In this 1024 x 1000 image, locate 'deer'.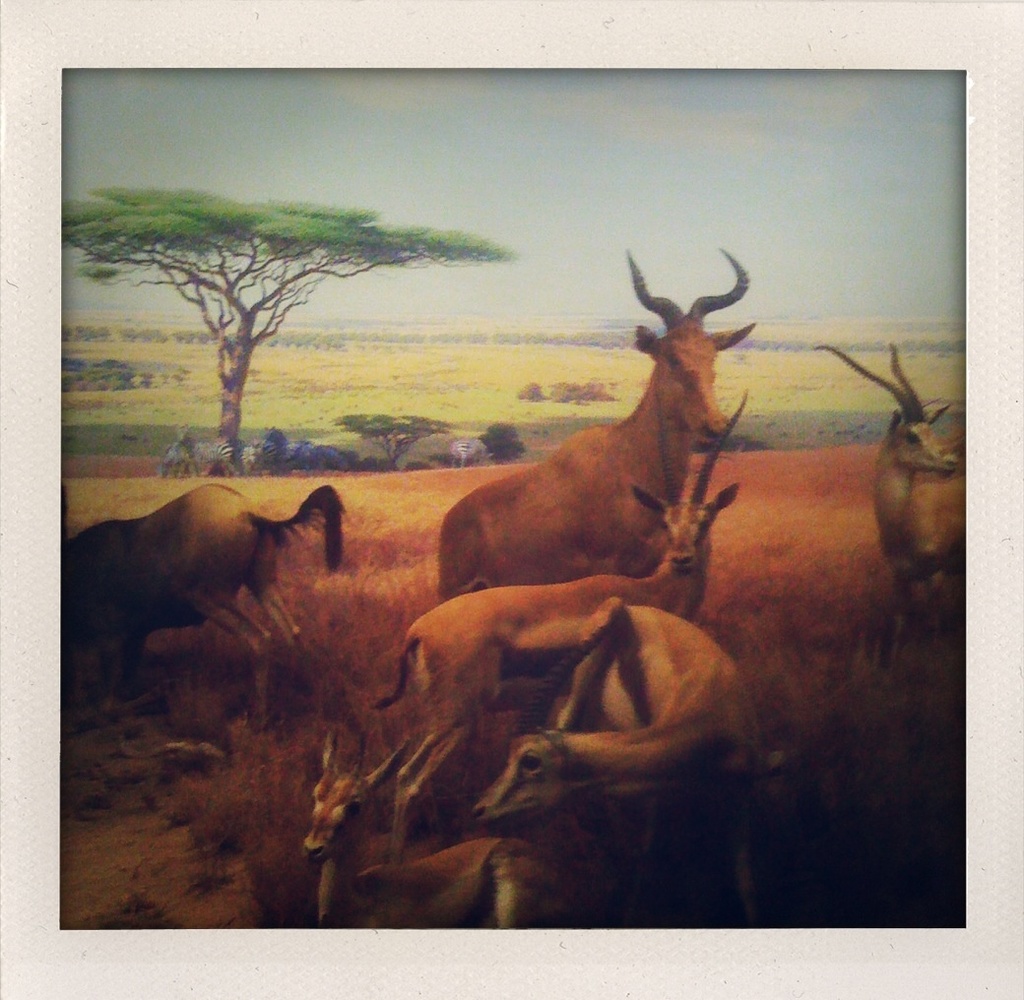
Bounding box: detection(439, 242, 755, 587).
